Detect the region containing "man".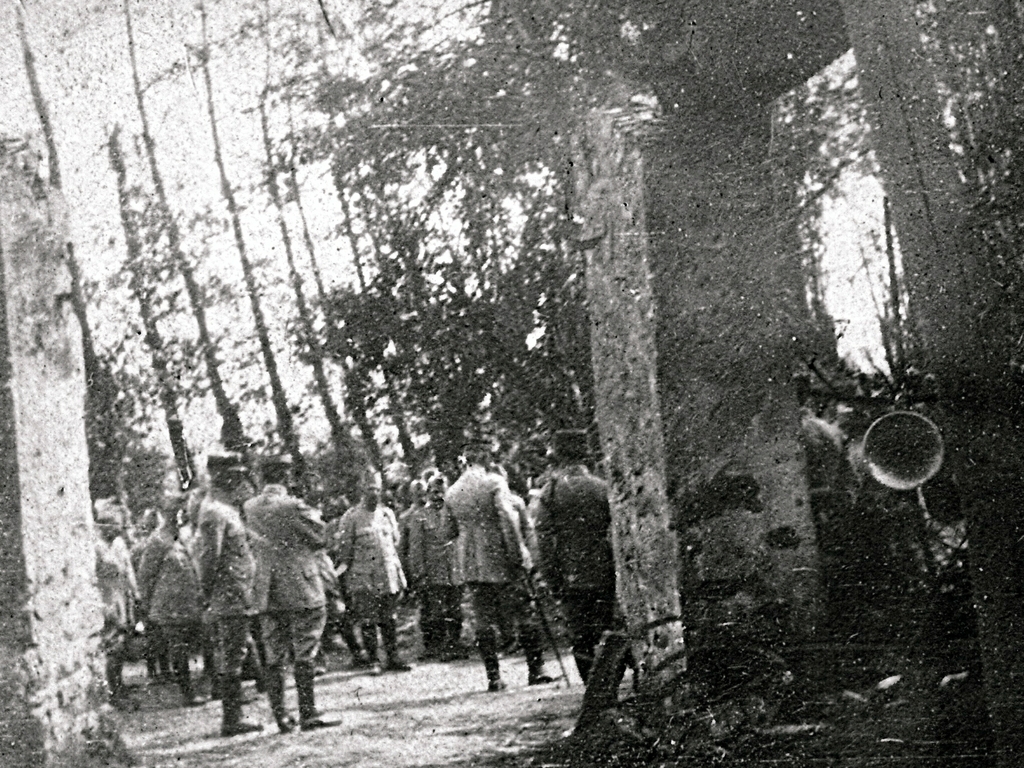
box(239, 466, 329, 742).
